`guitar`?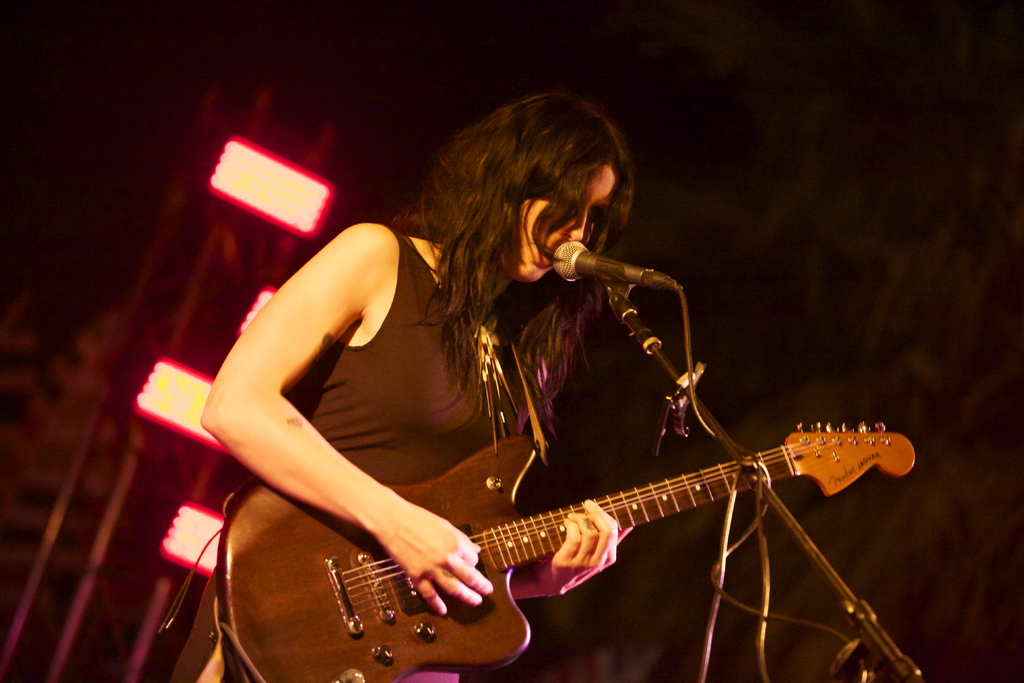
locate(209, 416, 917, 682)
